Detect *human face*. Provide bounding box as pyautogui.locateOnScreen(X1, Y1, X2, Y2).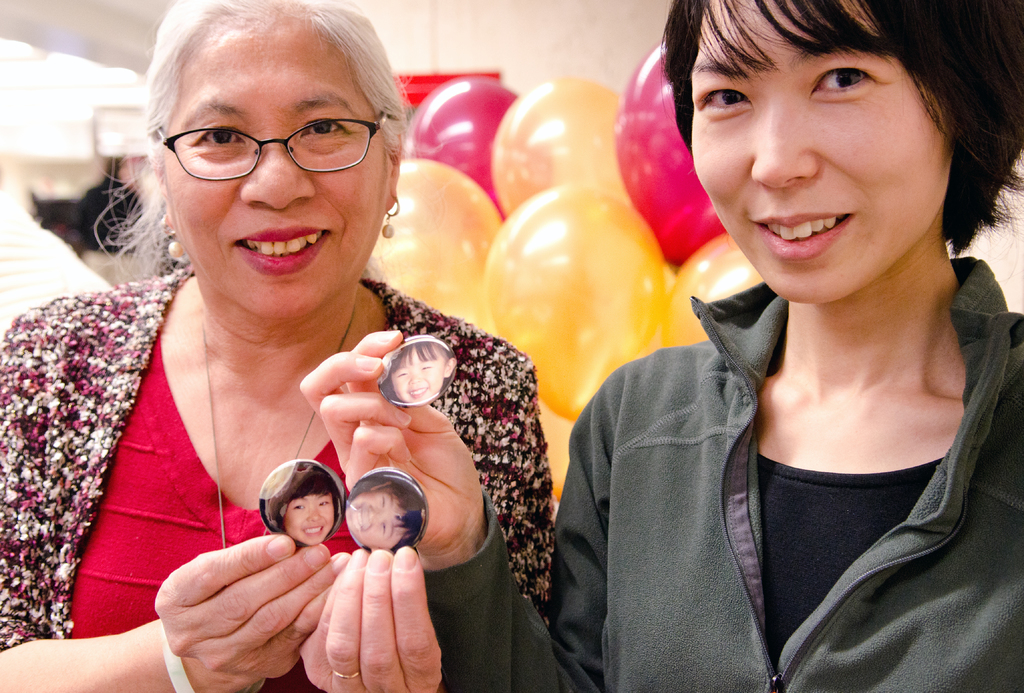
pyautogui.locateOnScreen(691, 0, 953, 306).
